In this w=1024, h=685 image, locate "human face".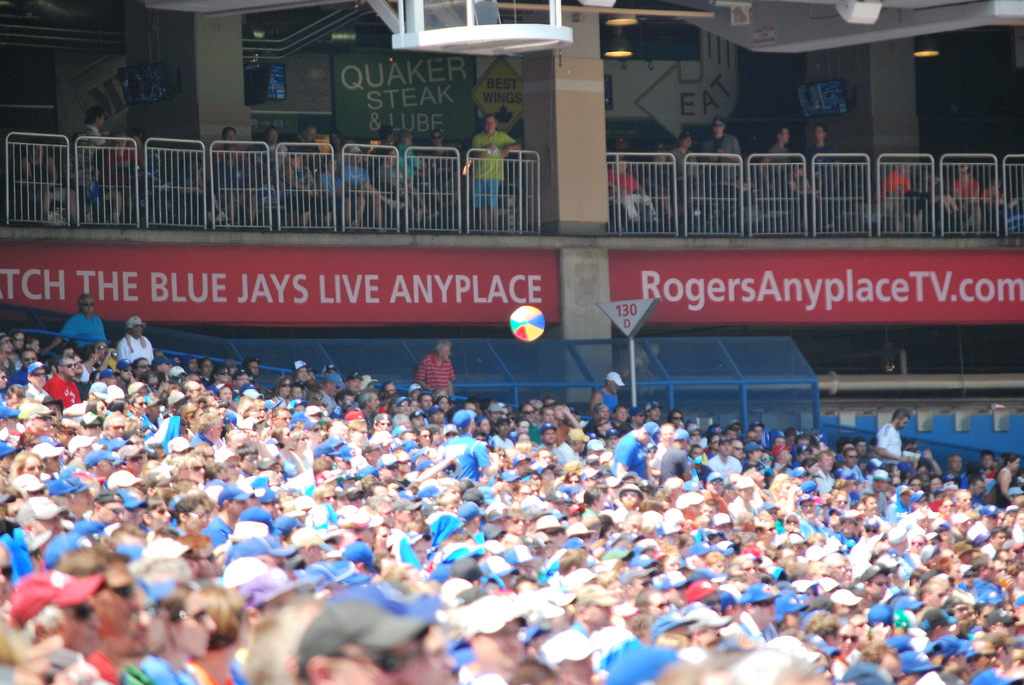
Bounding box: box(350, 379, 362, 391).
